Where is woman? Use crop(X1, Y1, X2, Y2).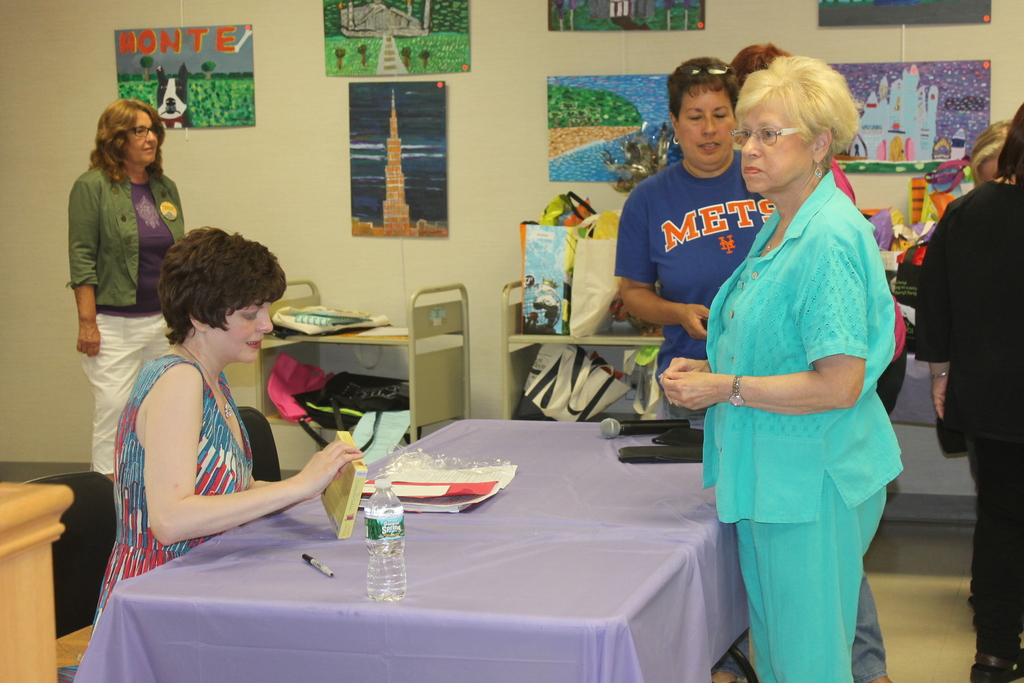
crop(56, 226, 362, 682).
